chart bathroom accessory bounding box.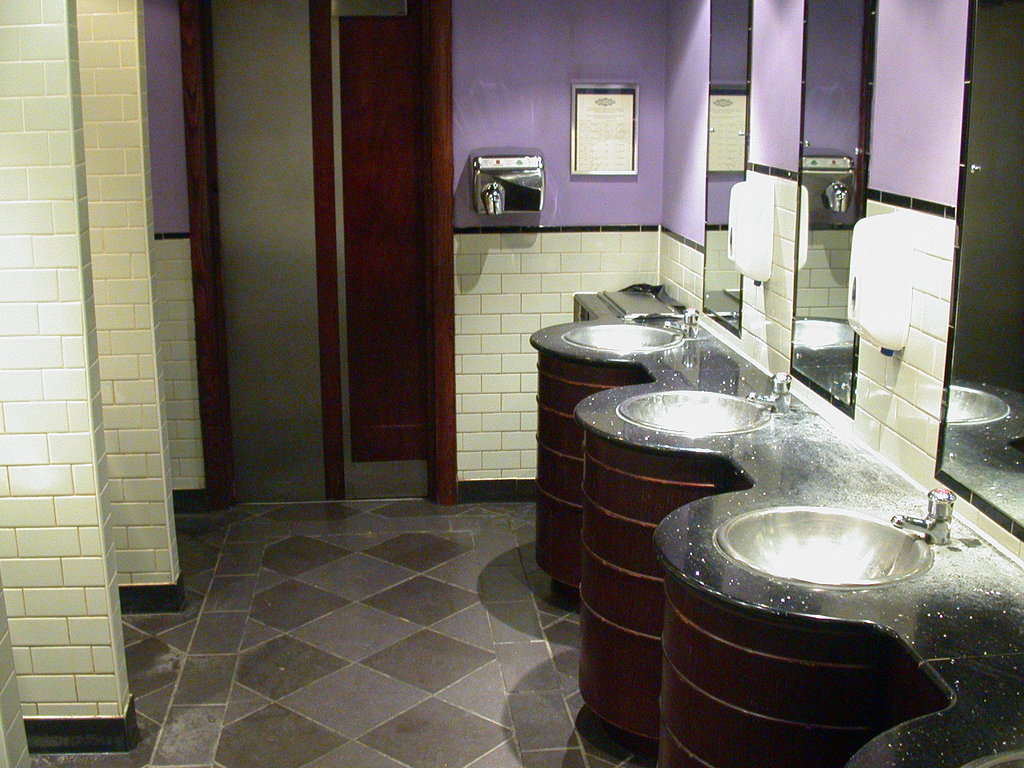
Charted: x1=932, y1=0, x2=1023, y2=545.
